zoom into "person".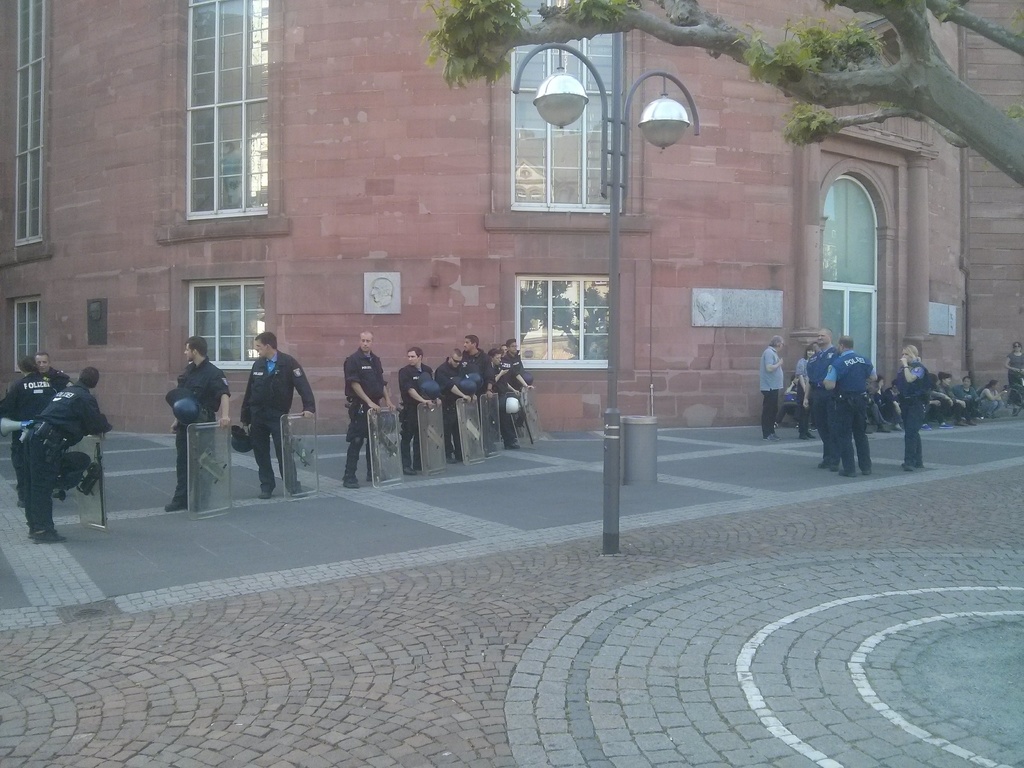
Zoom target: [13, 361, 115, 545].
